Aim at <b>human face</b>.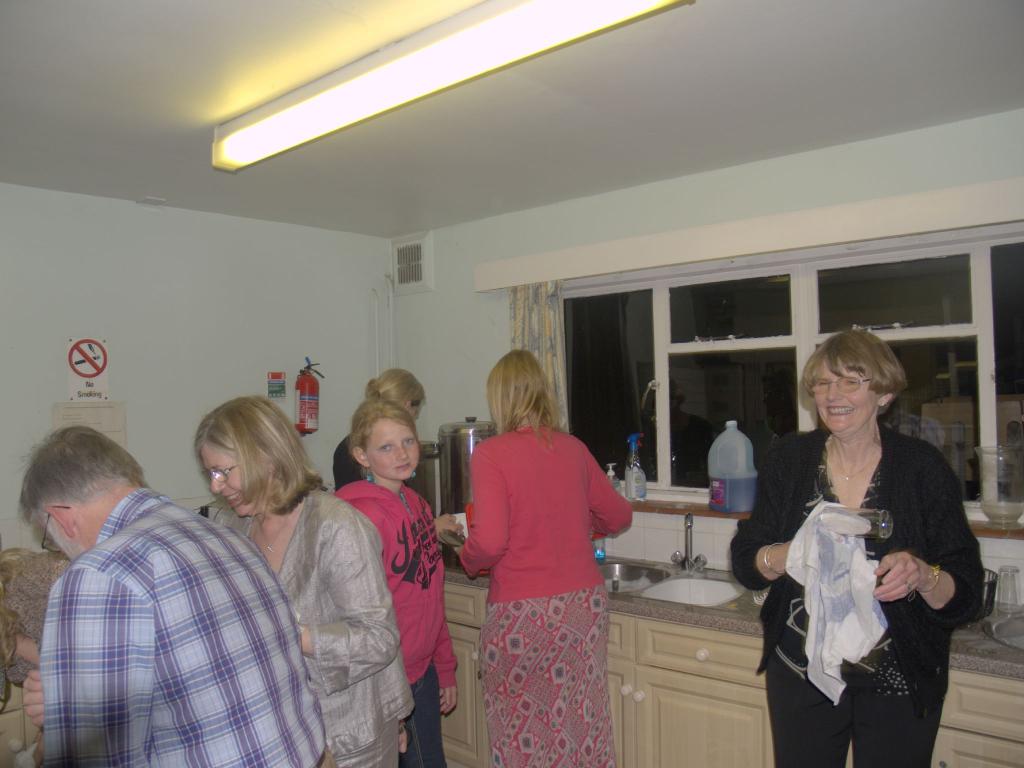
Aimed at bbox=(364, 419, 420, 477).
